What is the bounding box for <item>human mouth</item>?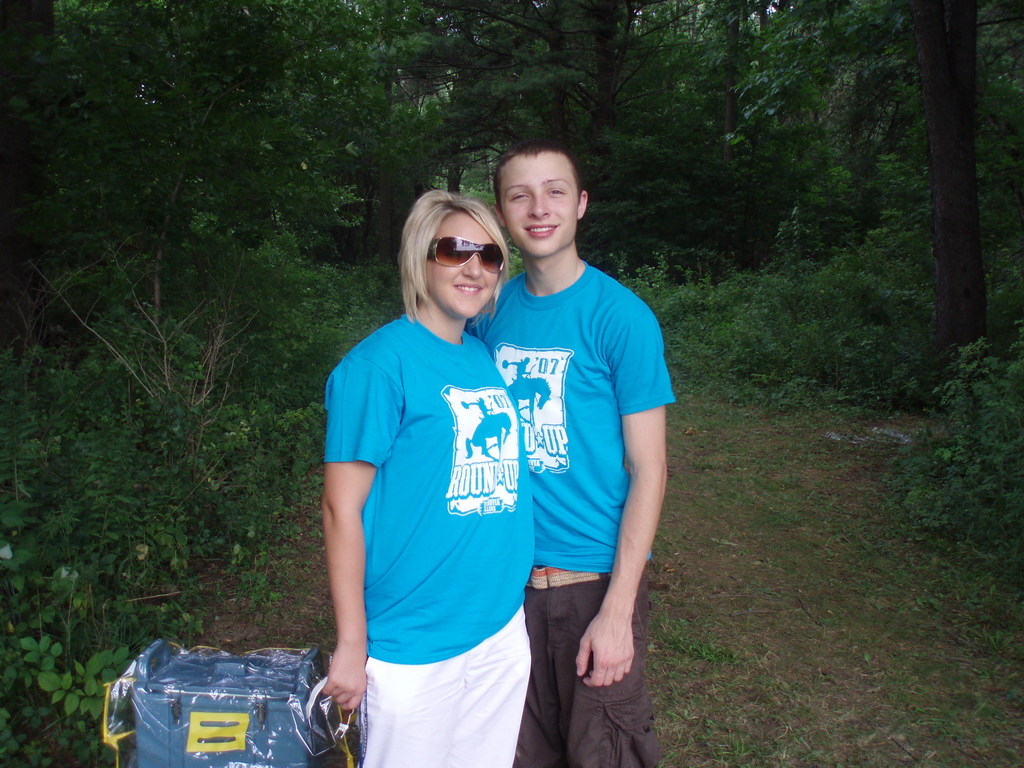
bbox=[448, 278, 483, 300].
